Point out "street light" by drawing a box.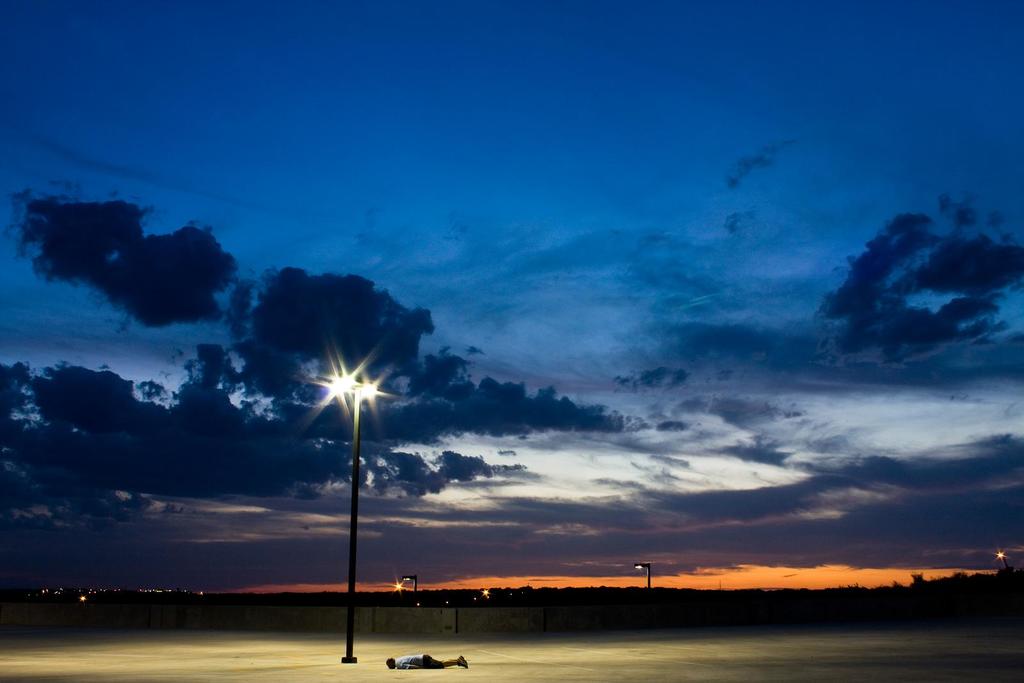
l=995, t=550, r=1010, b=572.
